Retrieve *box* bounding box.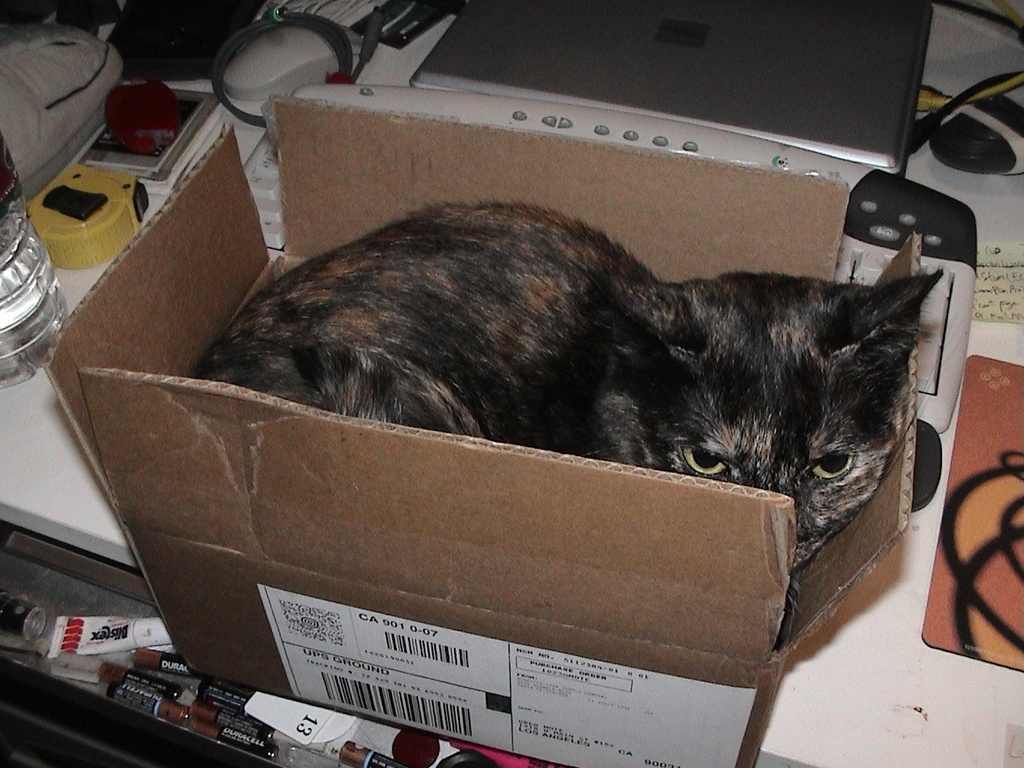
Bounding box: 46/95/922/767.
